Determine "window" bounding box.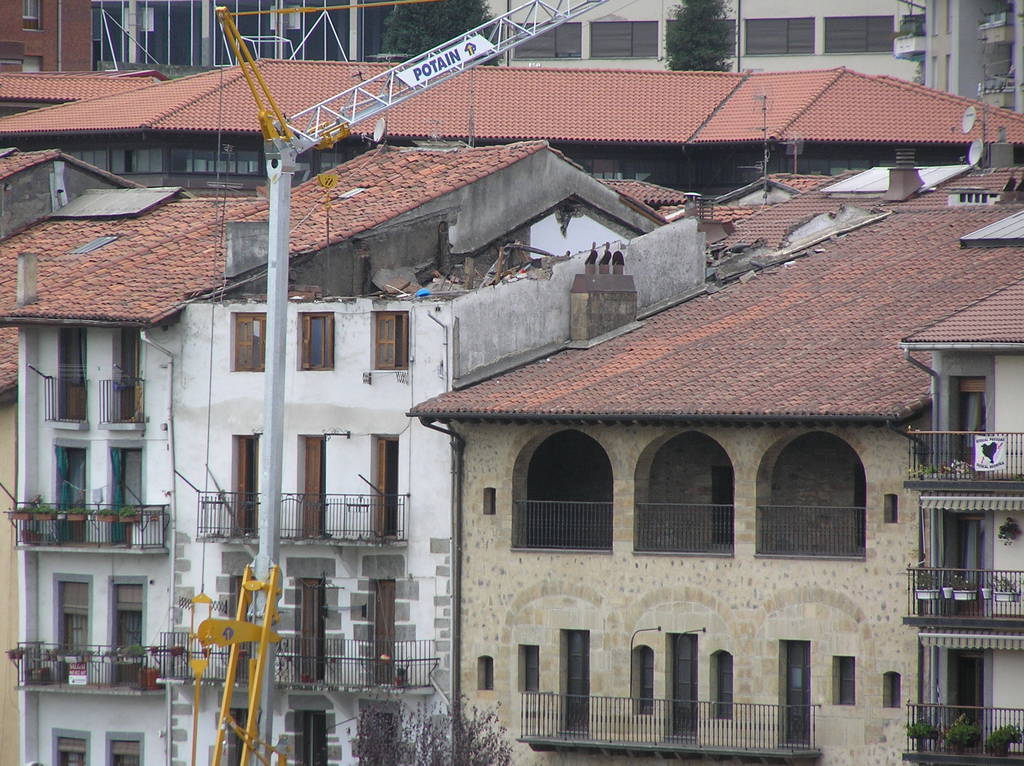
Determined: 58:740:94:765.
